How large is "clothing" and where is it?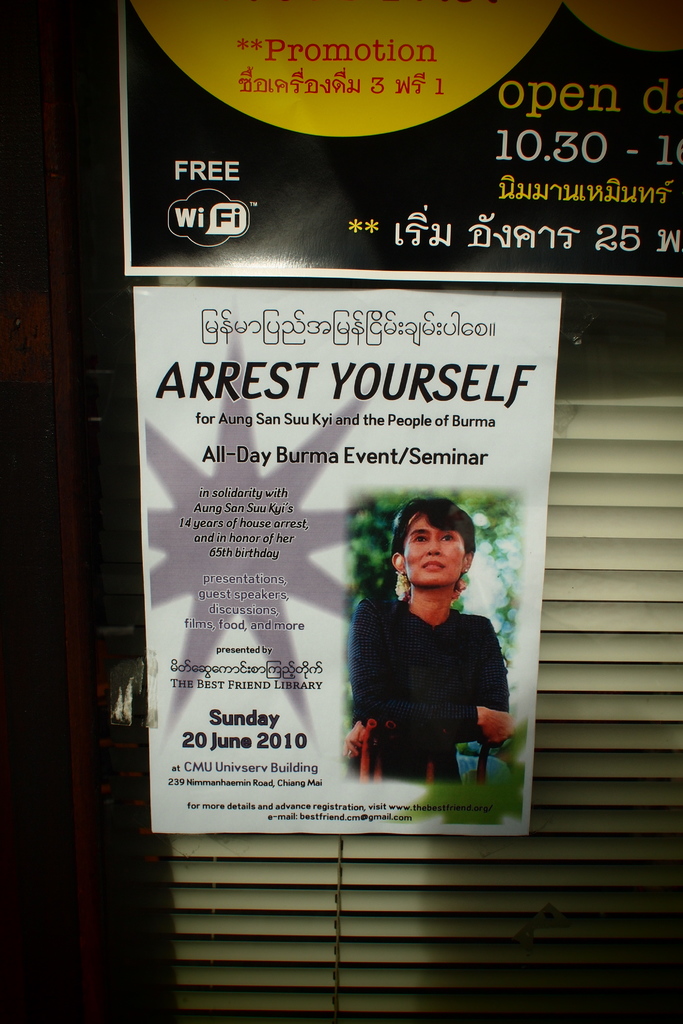
Bounding box: {"x1": 343, "y1": 579, "x2": 532, "y2": 804}.
